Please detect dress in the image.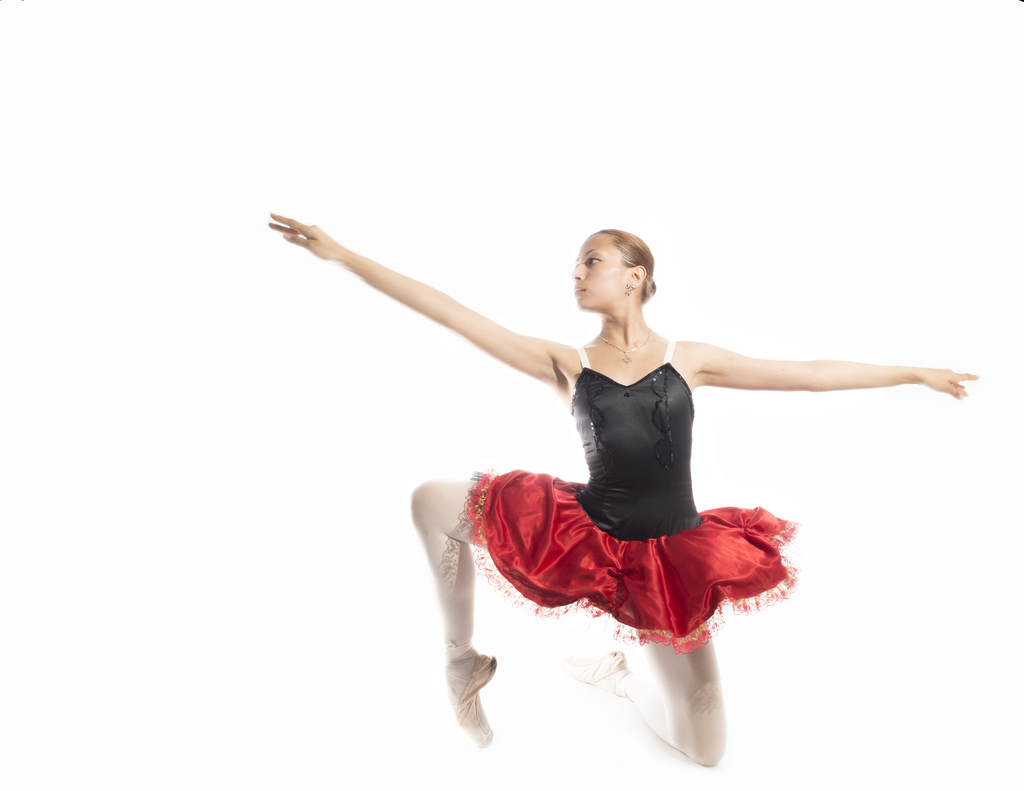
[463, 338, 799, 656].
